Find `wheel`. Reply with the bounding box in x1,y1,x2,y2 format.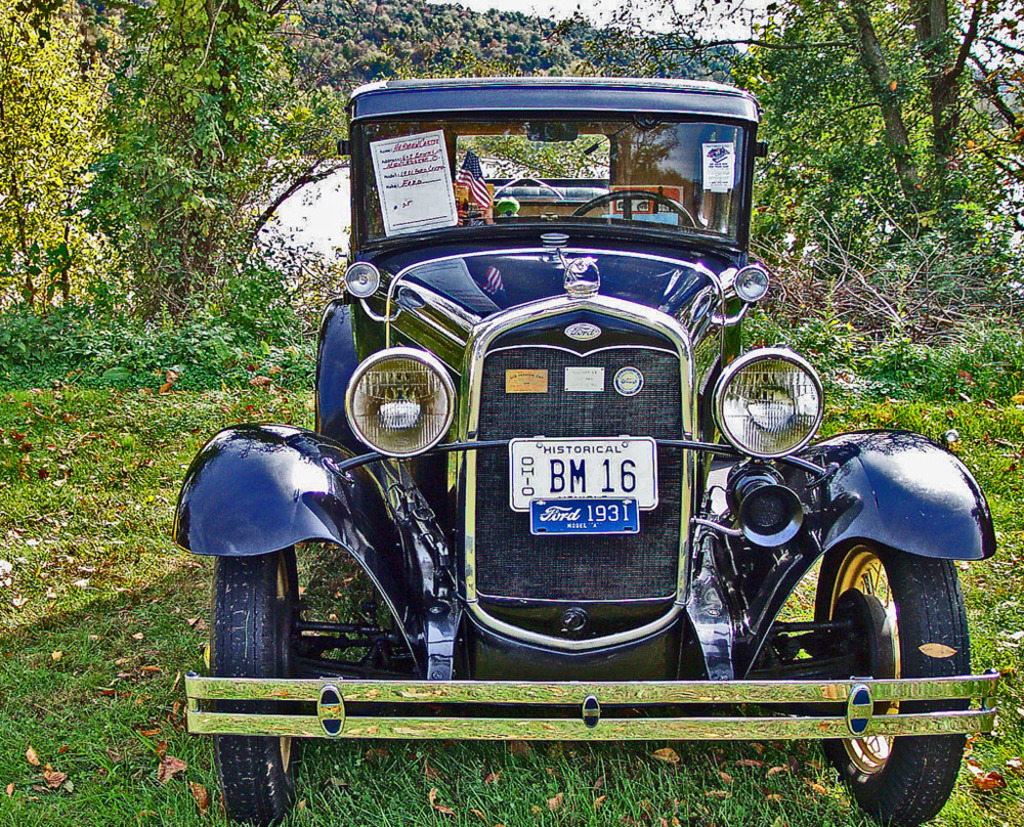
212,554,307,819.
